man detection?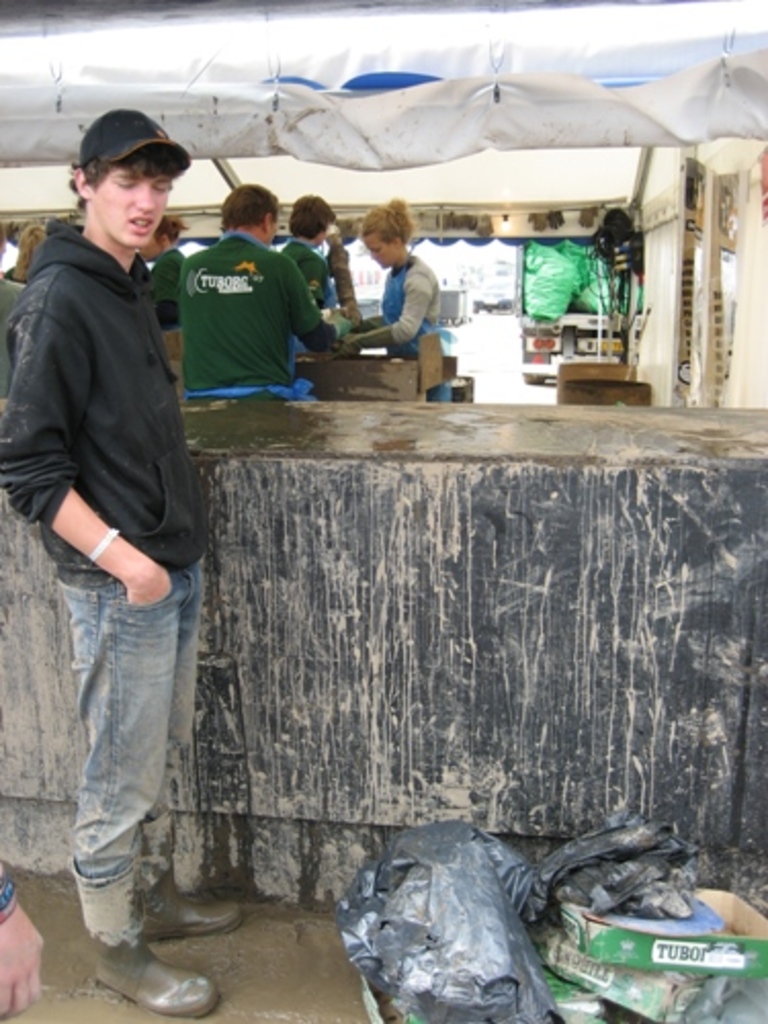
[x1=174, y1=176, x2=352, y2=399]
